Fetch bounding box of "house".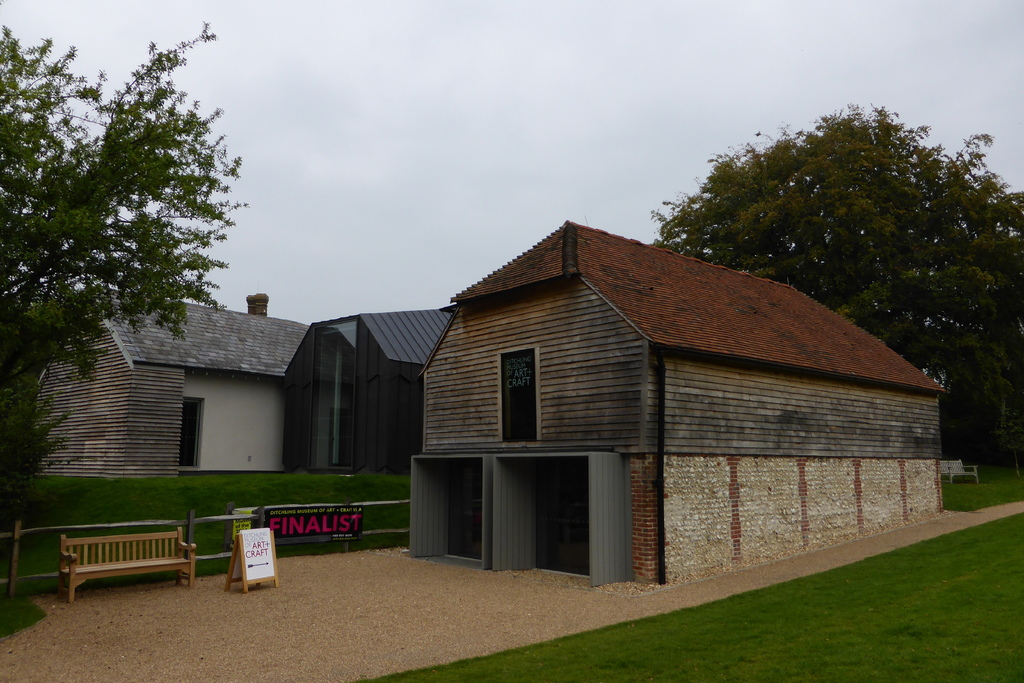
Bbox: (280, 306, 455, 480).
